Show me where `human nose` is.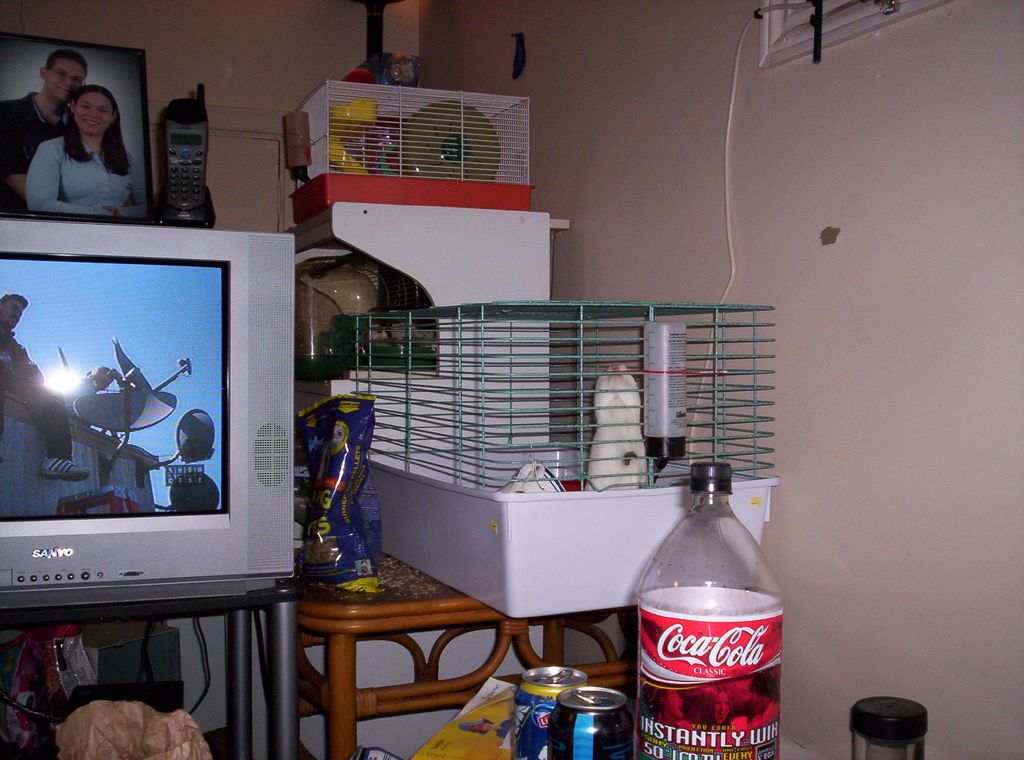
`human nose` is at l=61, t=75, r=74, b=86.
